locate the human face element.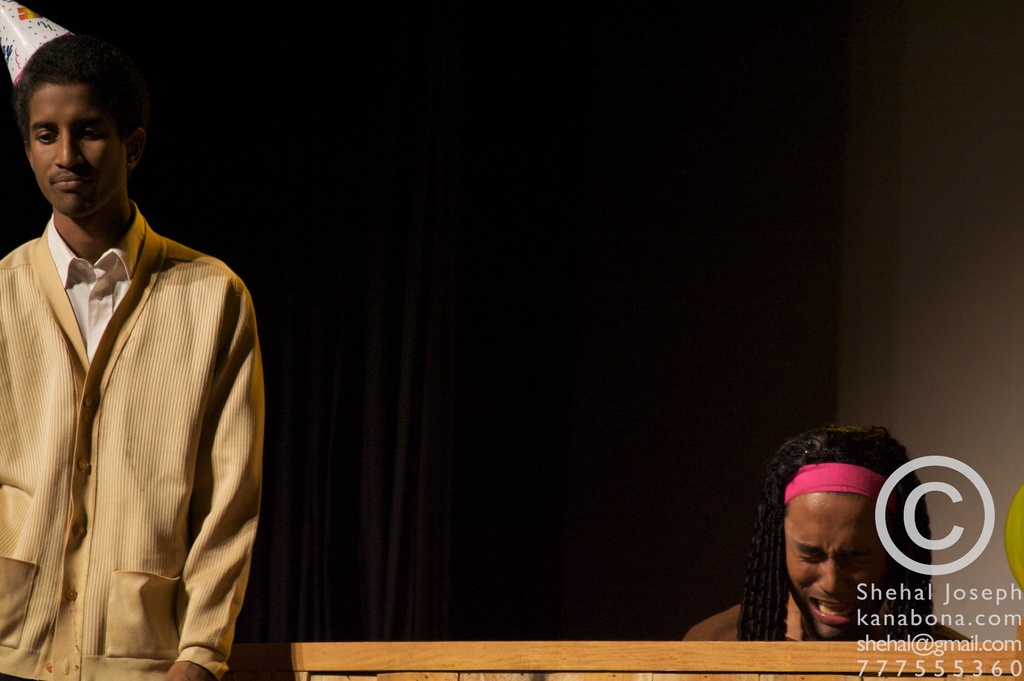
Element bbox: Rect(26, 70, 132, 220).
